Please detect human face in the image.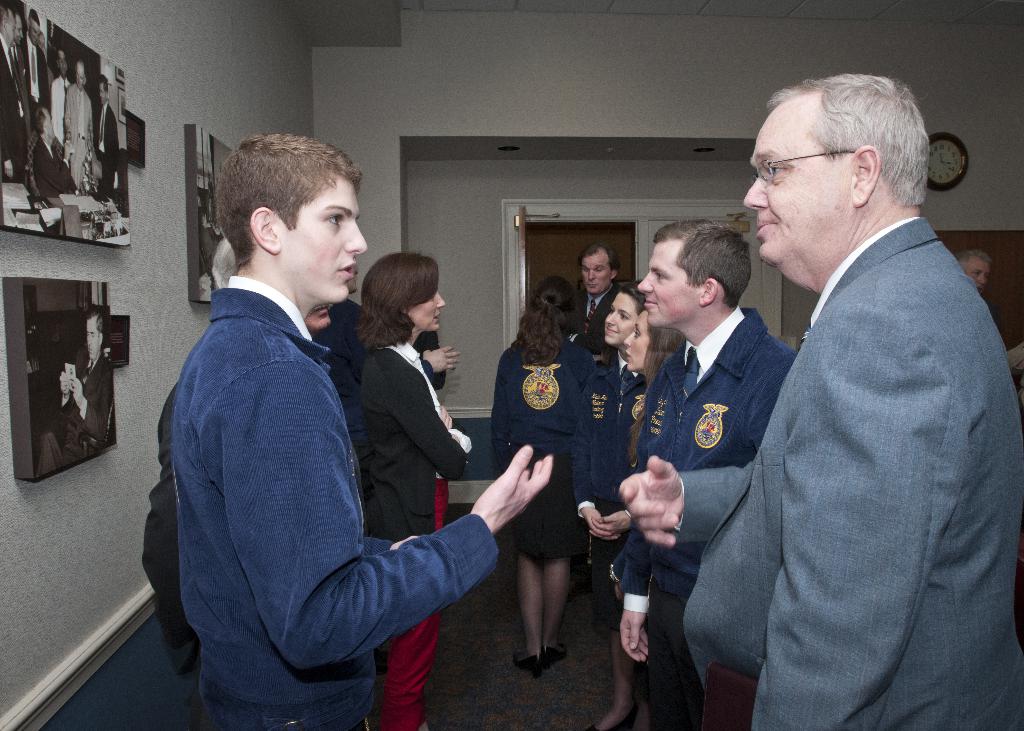
[575,254,609,300].
